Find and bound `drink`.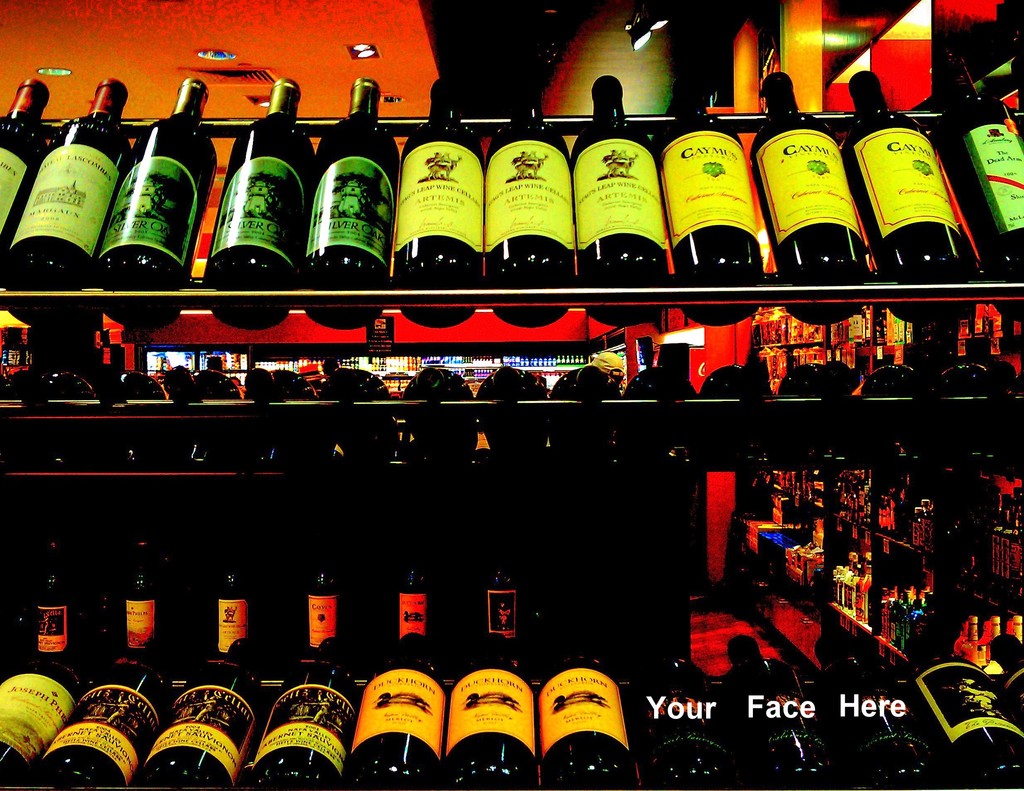
Bound: 474:368:547:450.
